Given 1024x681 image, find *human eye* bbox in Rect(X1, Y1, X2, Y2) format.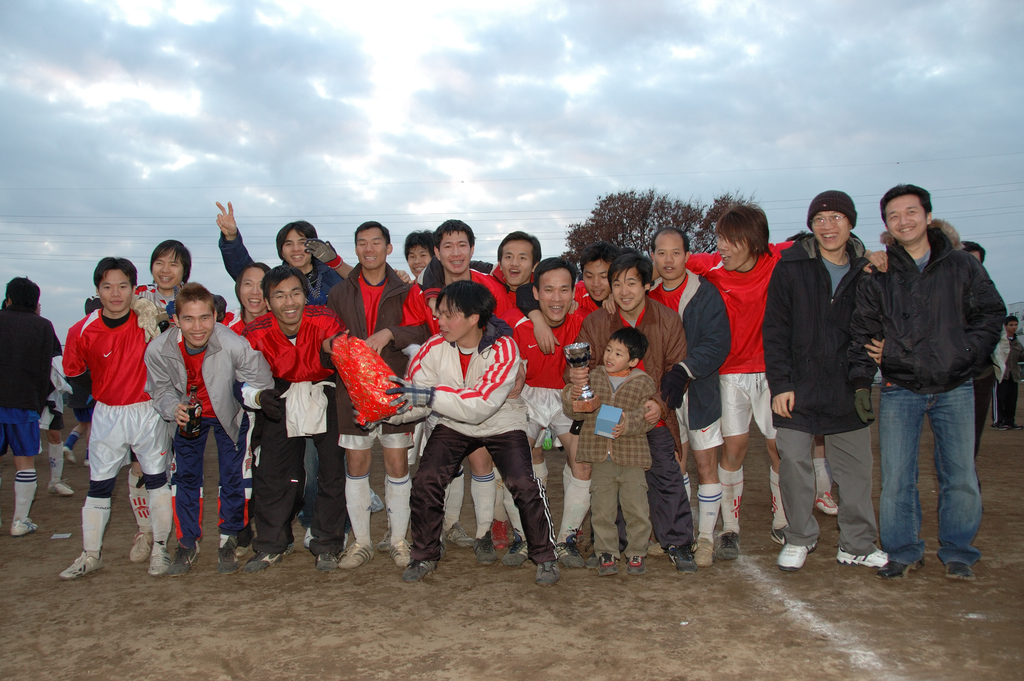
Rect(280, 242, 295, 250).
